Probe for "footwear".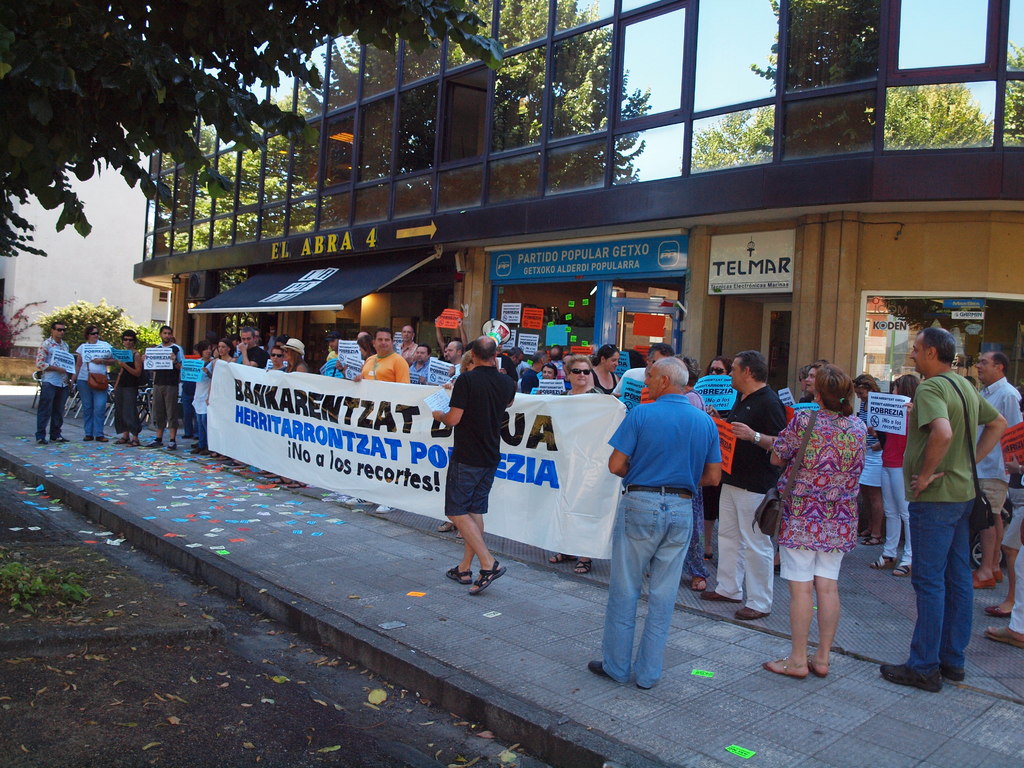
Probe result: (left=765, top=654, right=812, bottom=678).
